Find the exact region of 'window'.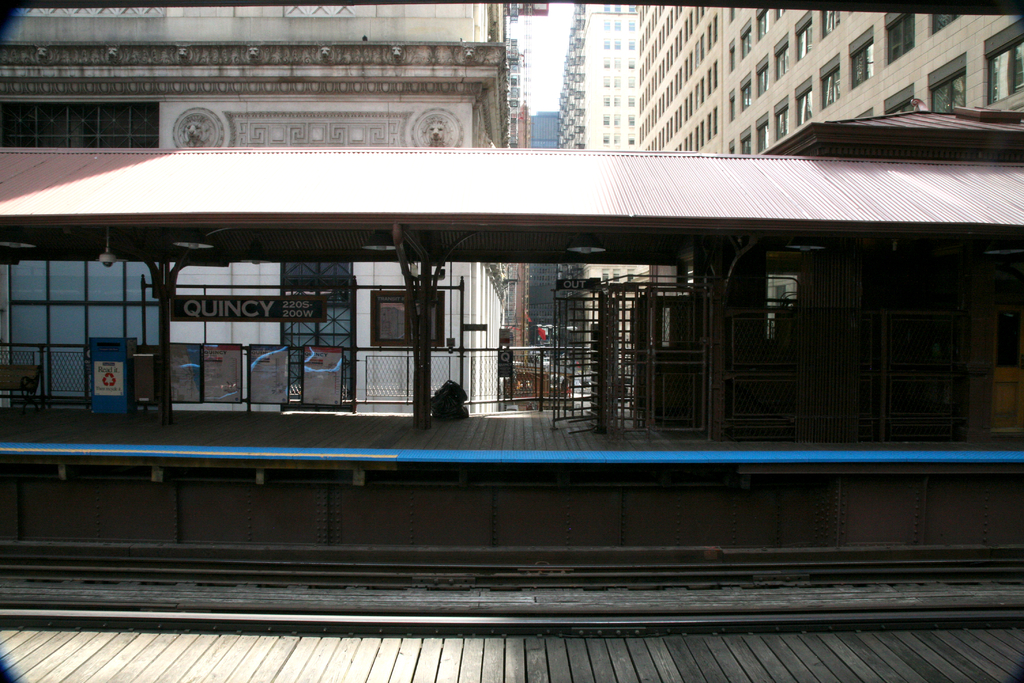
Exact region: left=614, top=16, right=626, bottom=28.
